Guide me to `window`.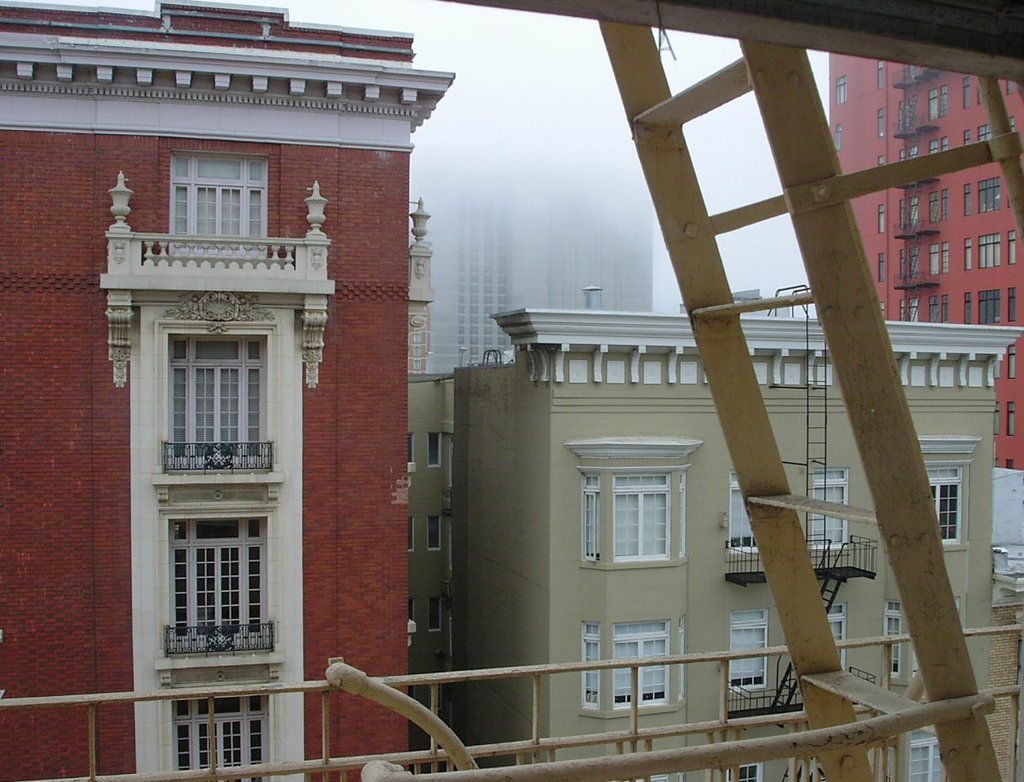
Guidance: 919, 458, 968, 546.
